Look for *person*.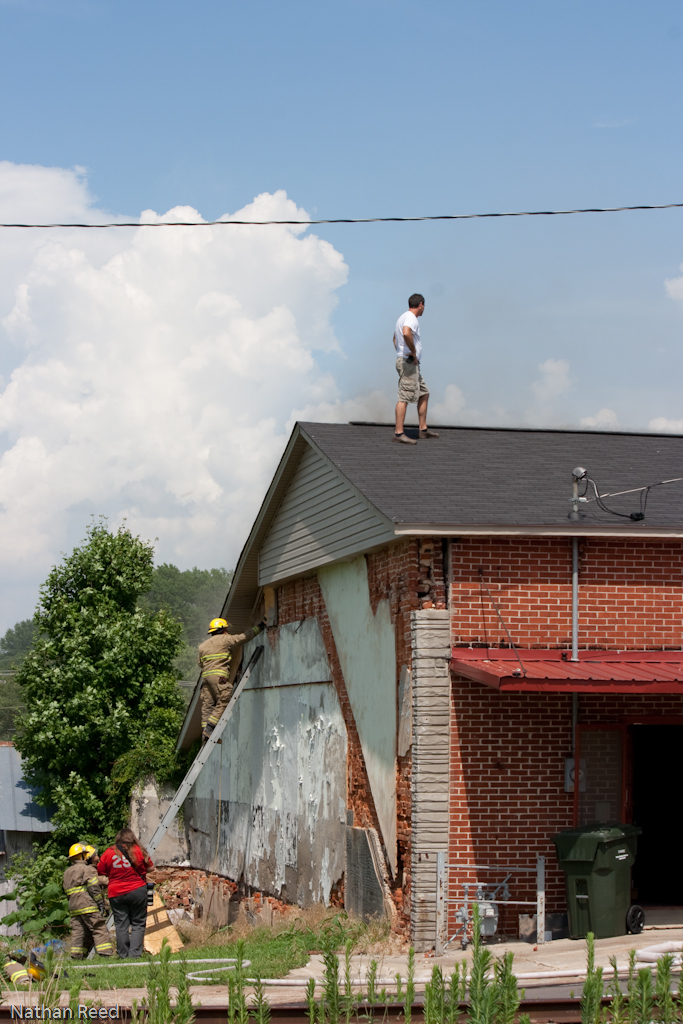
Found: box=[197, 624, 265, 739].
